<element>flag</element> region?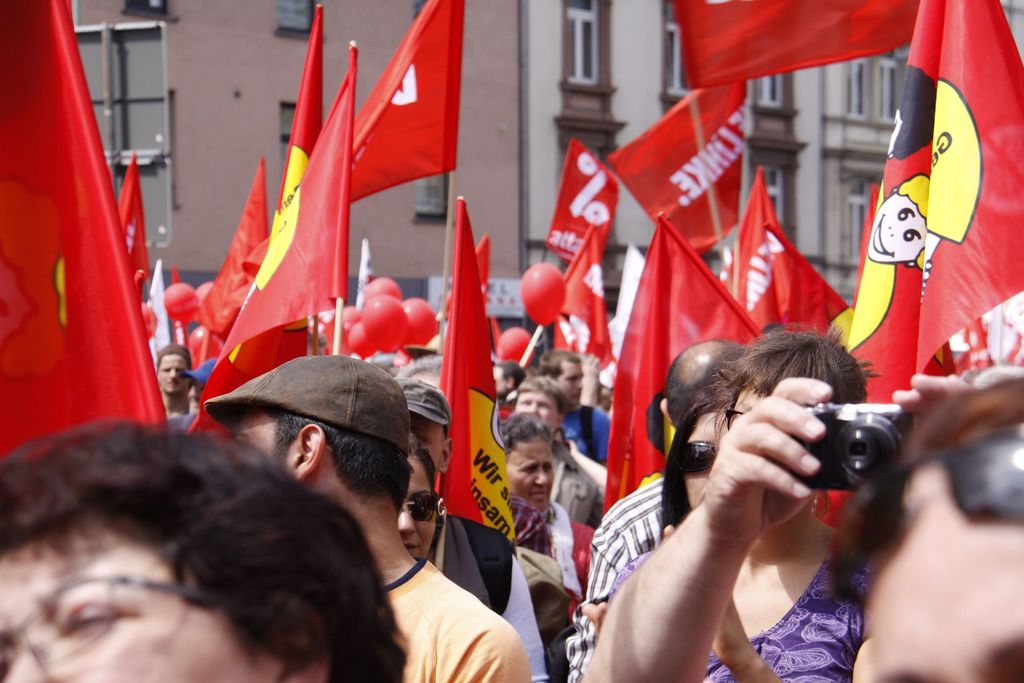
(197,159,272,329)
